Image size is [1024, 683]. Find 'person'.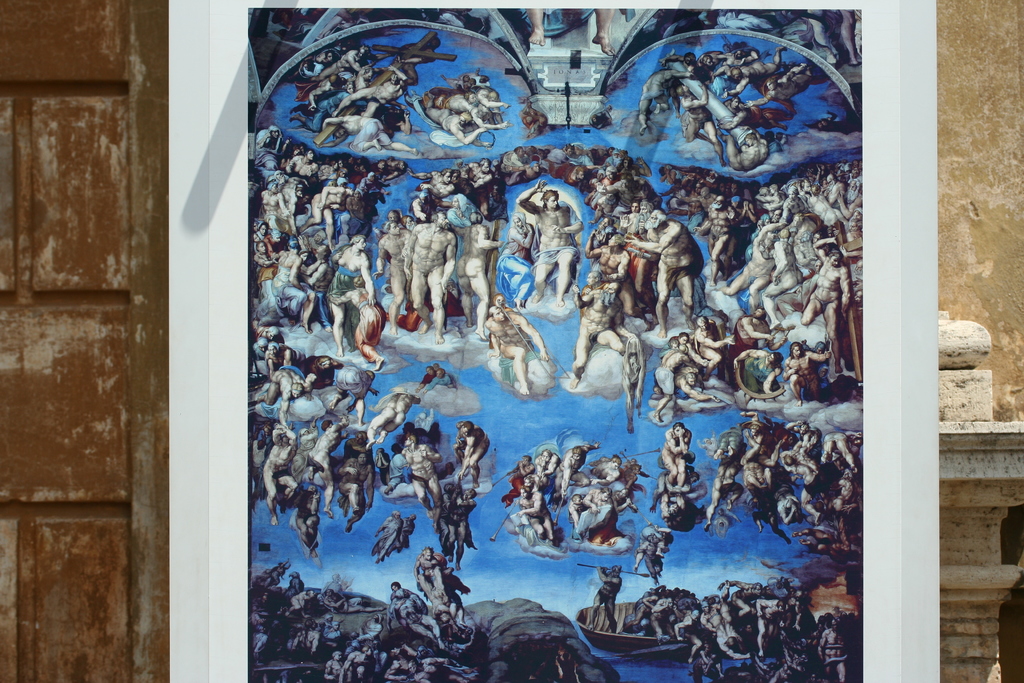
(618,461,642,493).
